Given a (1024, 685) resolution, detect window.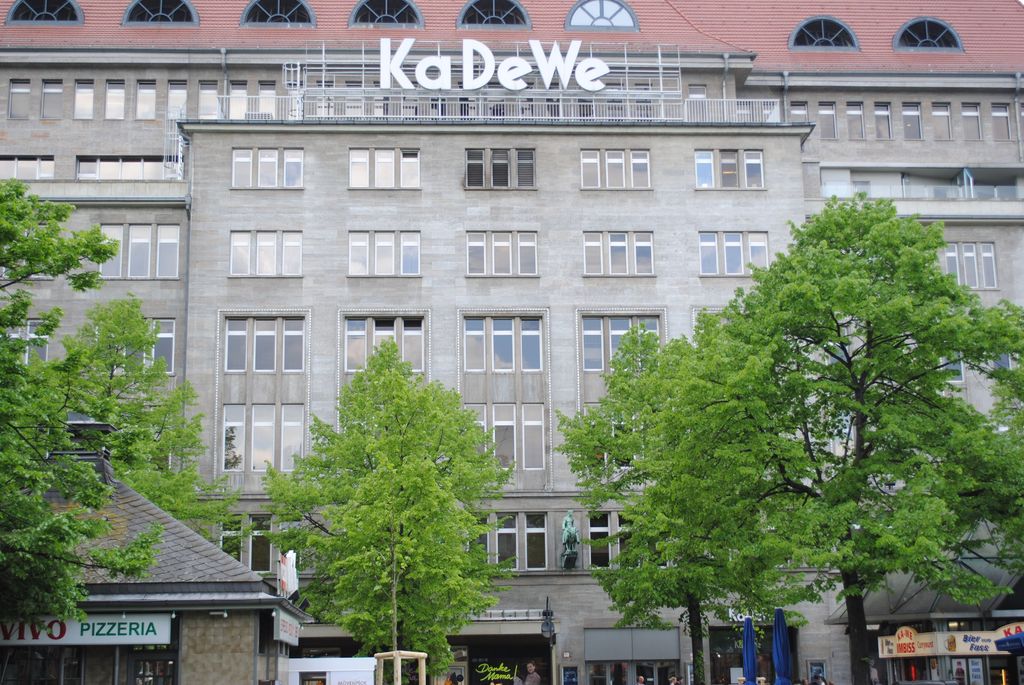
257, 80, 284, 118.
